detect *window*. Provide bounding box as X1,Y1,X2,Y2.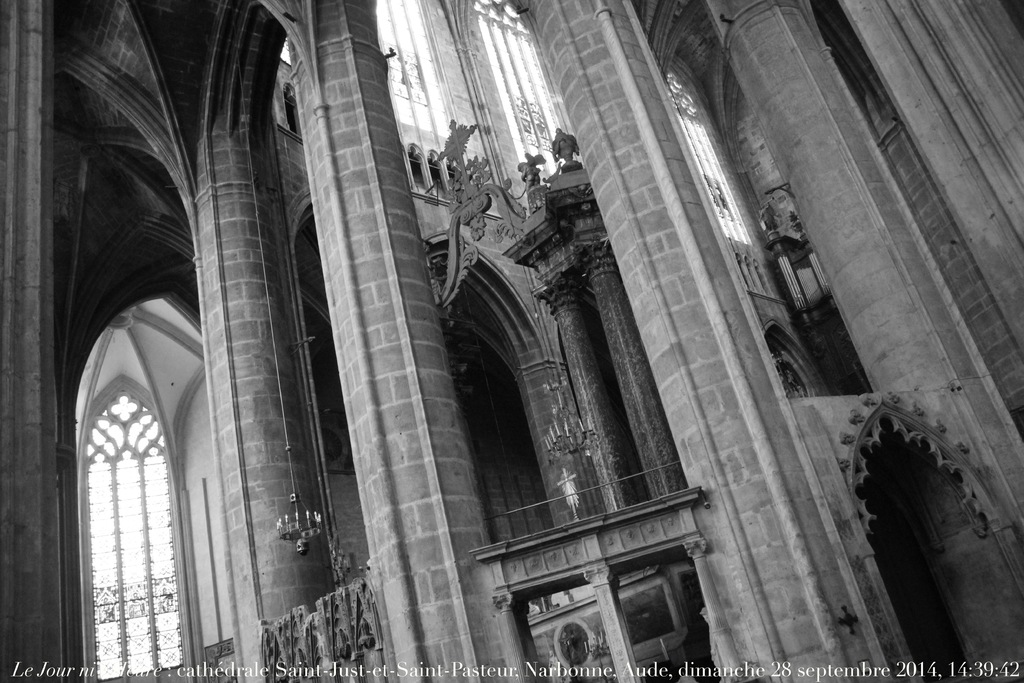
58,233,204,673.
